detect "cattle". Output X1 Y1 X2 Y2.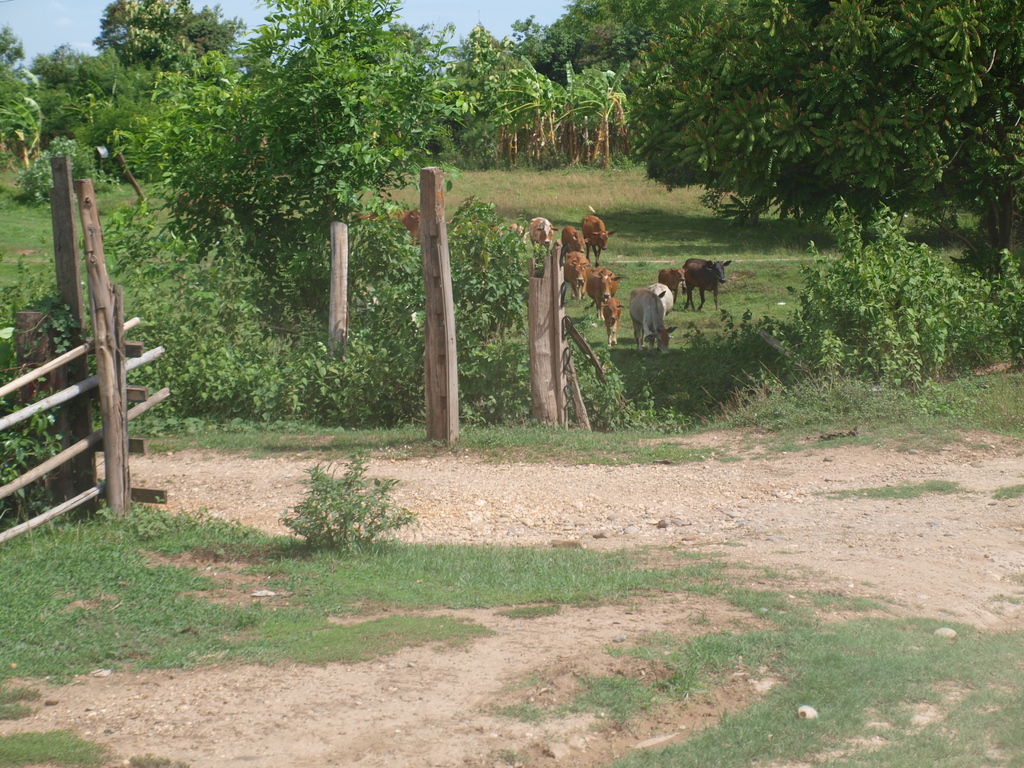
590 266 622 323.
